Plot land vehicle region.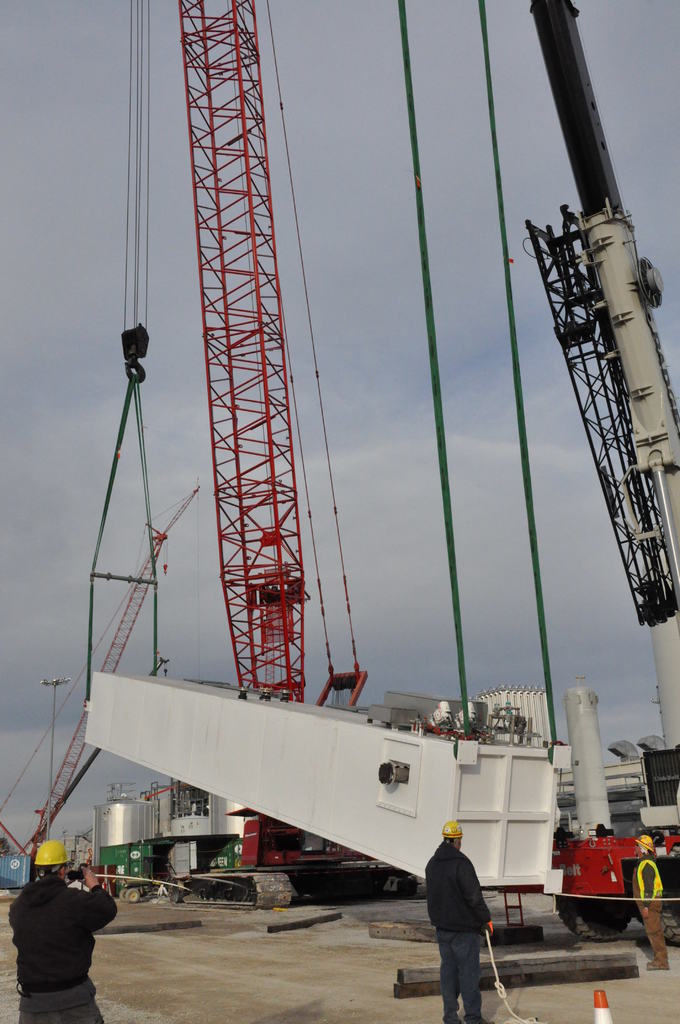
Plotted at (59,0,679,956).
